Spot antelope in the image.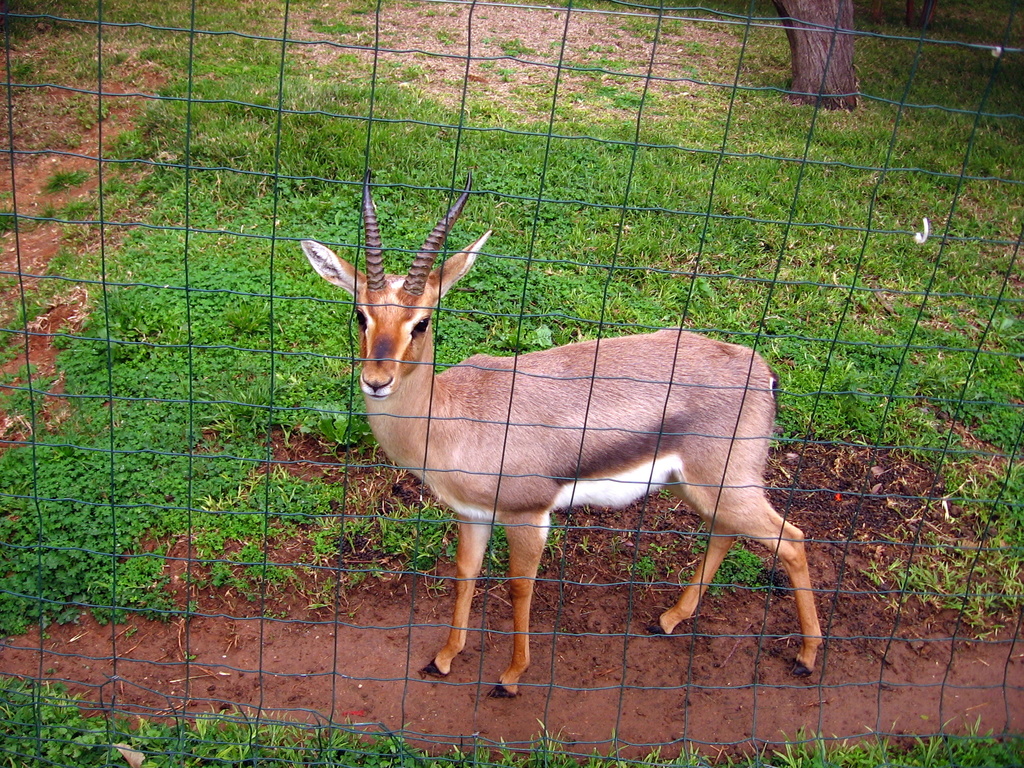
antelope found at 294:180:824:700.
